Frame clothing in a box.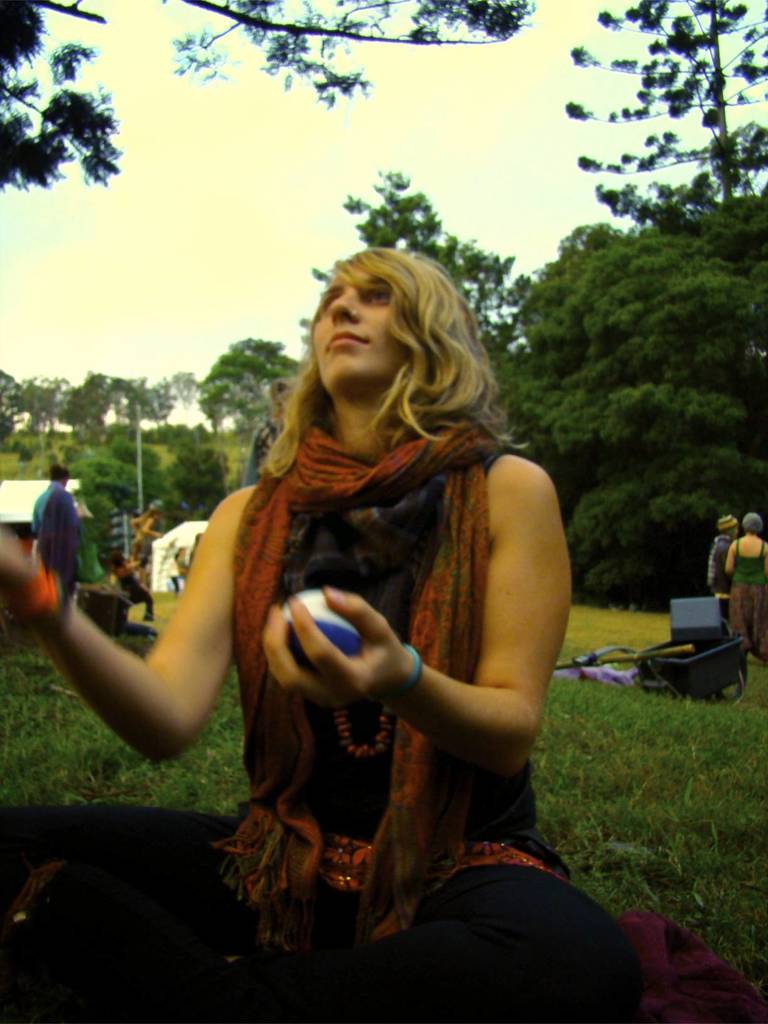
locate(0, 410, 650, 1021).
